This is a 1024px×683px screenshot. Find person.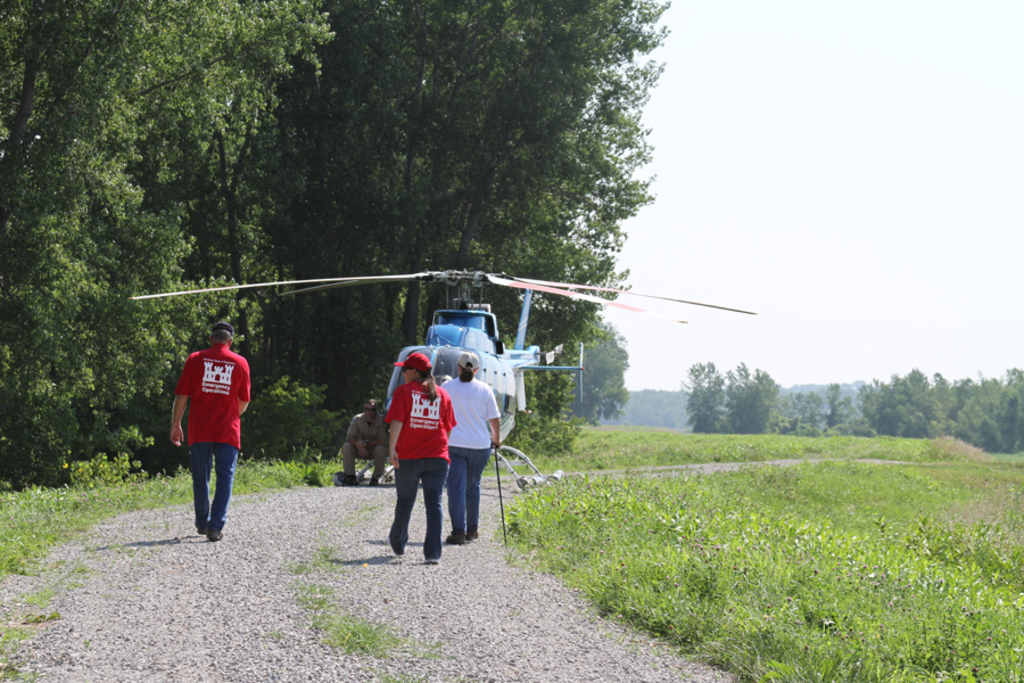
Bounding box: [441, 351, 503, 546].
